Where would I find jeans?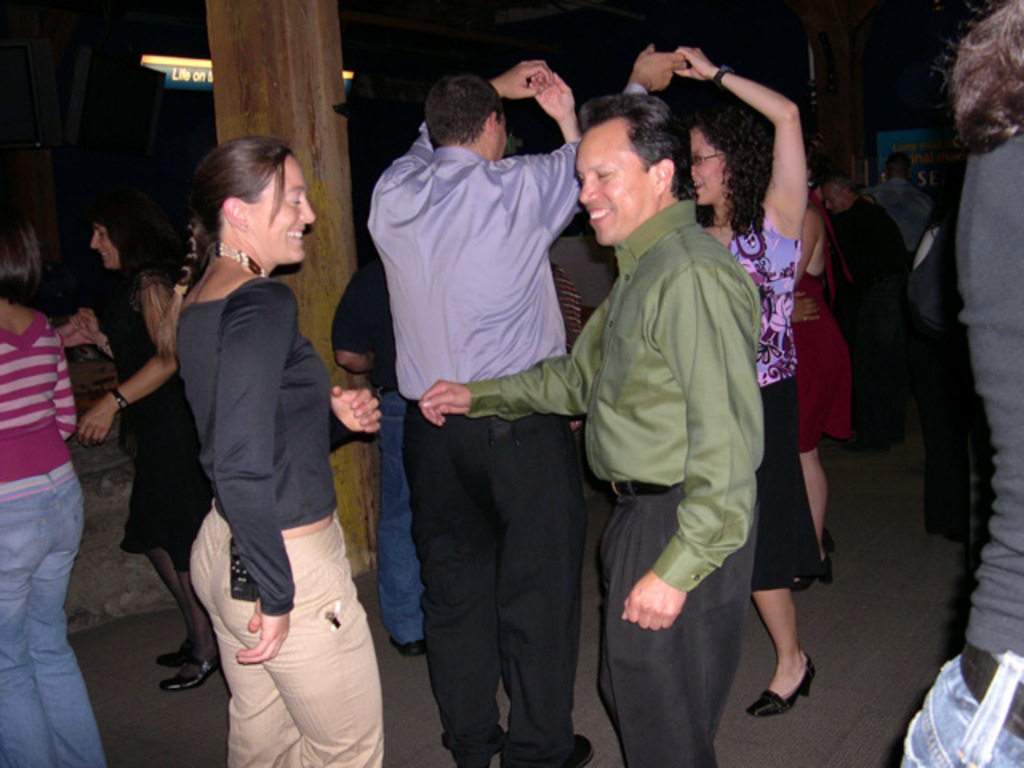
At detection(576, 490, 768, 766).
